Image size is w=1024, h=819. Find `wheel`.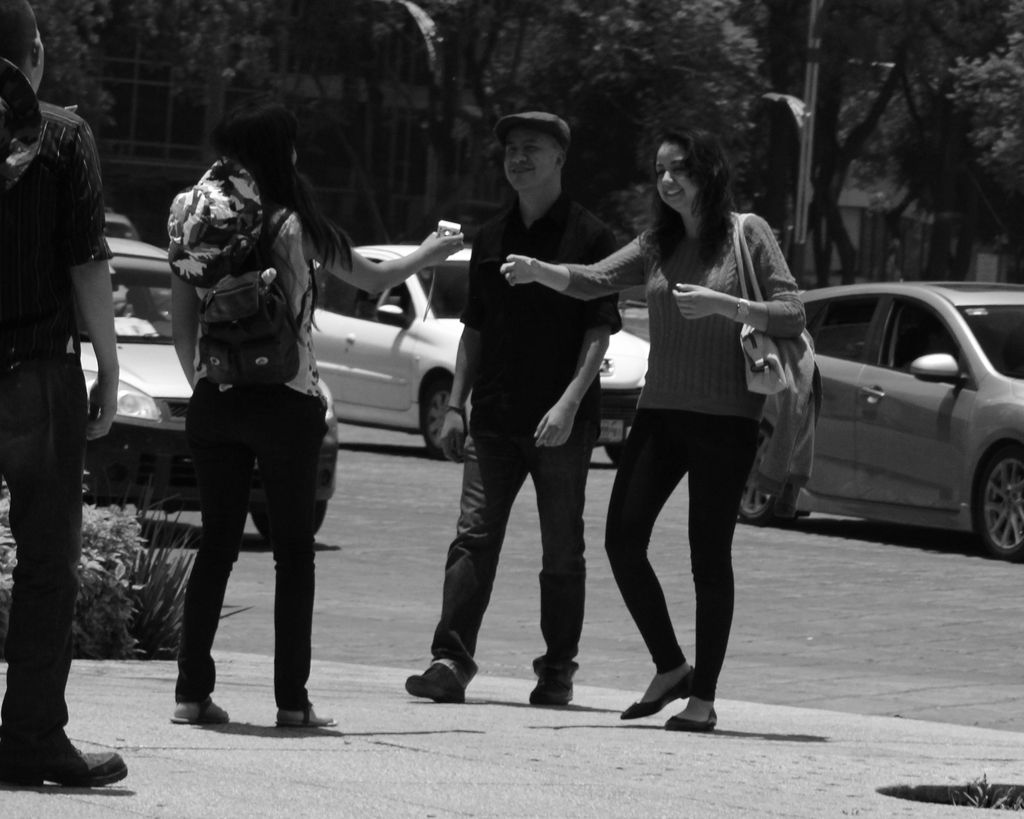
426/387/482/453.
